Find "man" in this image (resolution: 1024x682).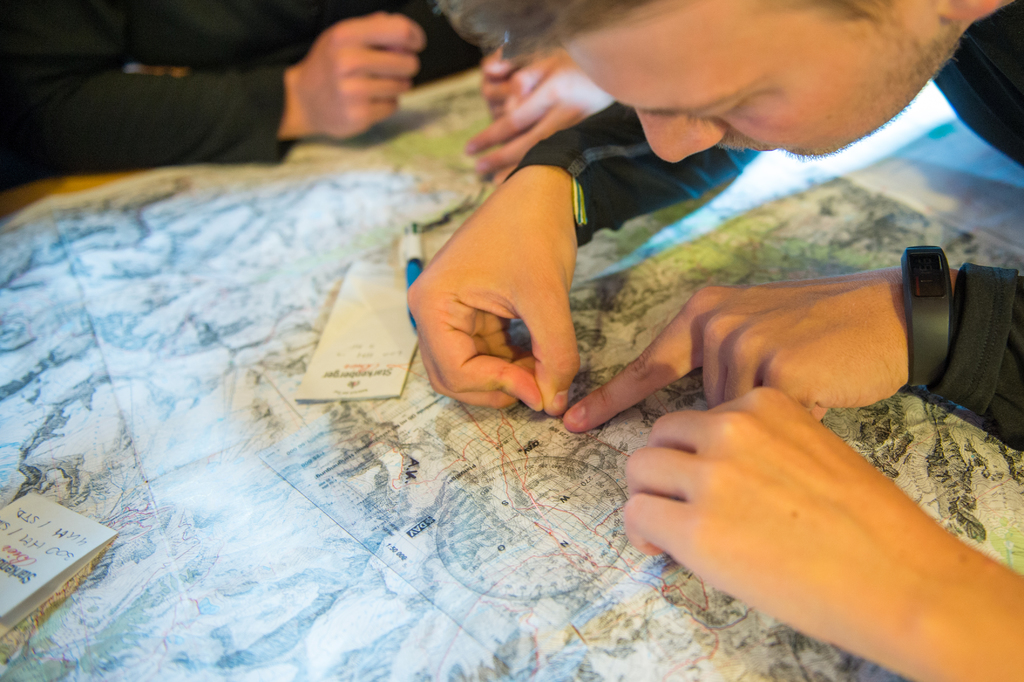
(438,0,1023,681).
